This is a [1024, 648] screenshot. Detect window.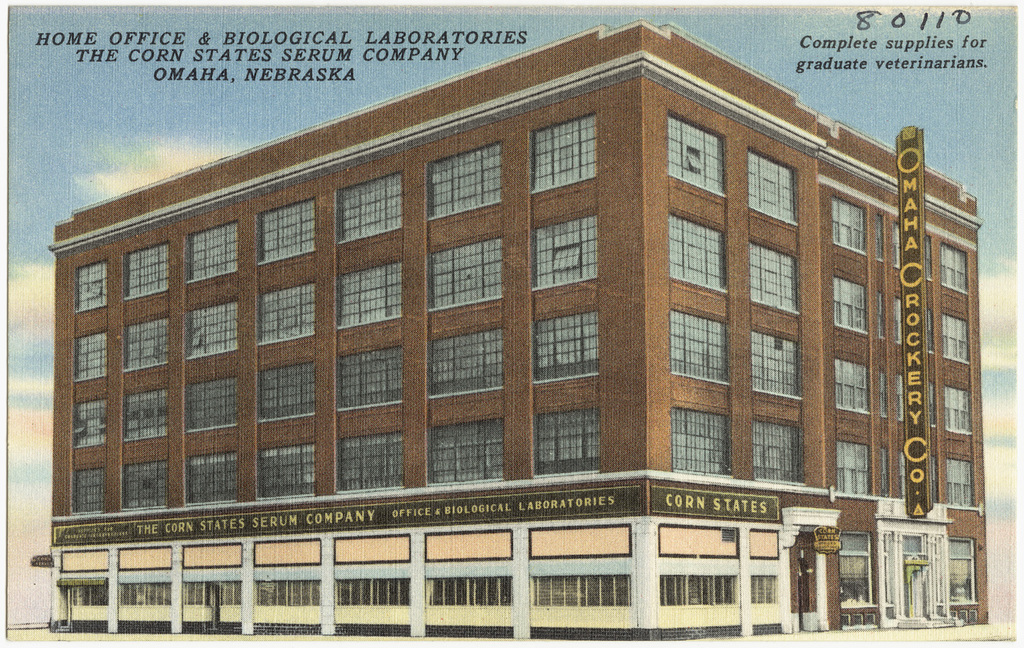
<region>425, 570, 523, 604</region>.
